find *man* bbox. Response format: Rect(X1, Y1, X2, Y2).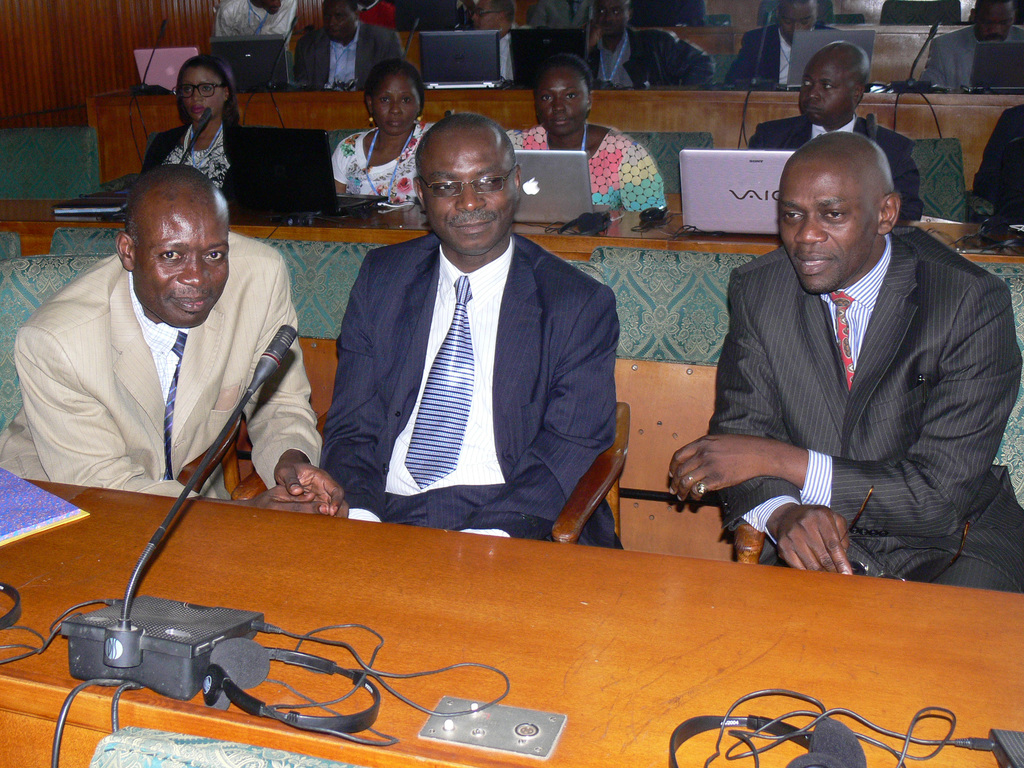
Rect(590, 0, 716, 90).
